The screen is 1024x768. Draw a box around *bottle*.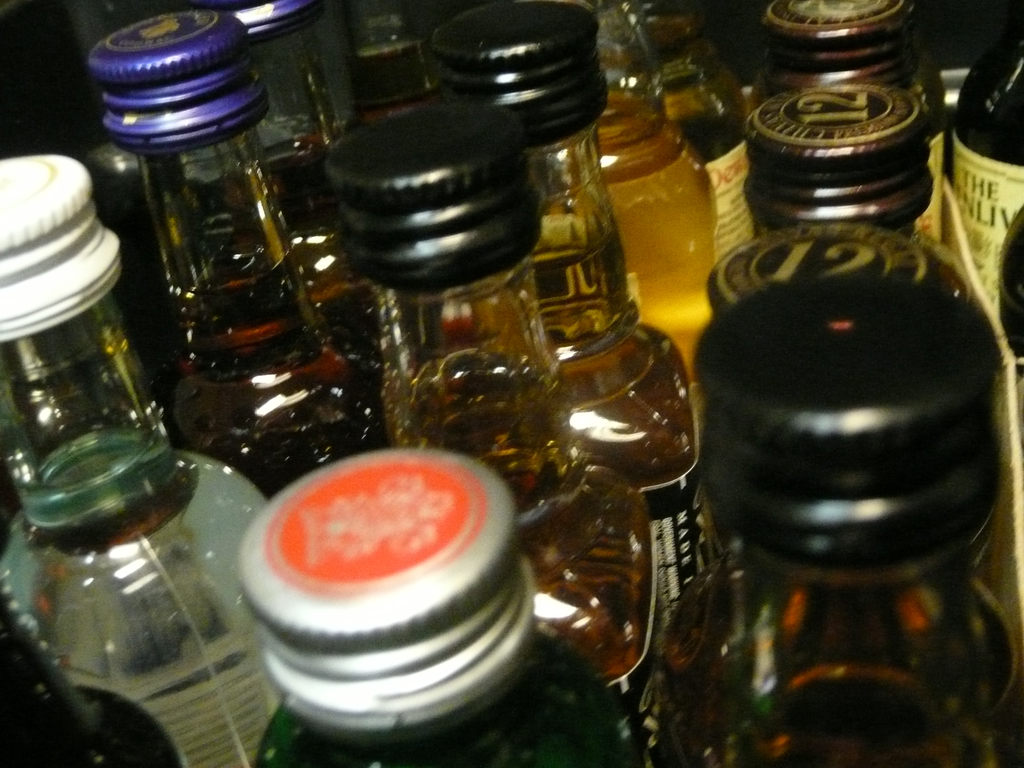
bbox(0, 158, 266, 767).
